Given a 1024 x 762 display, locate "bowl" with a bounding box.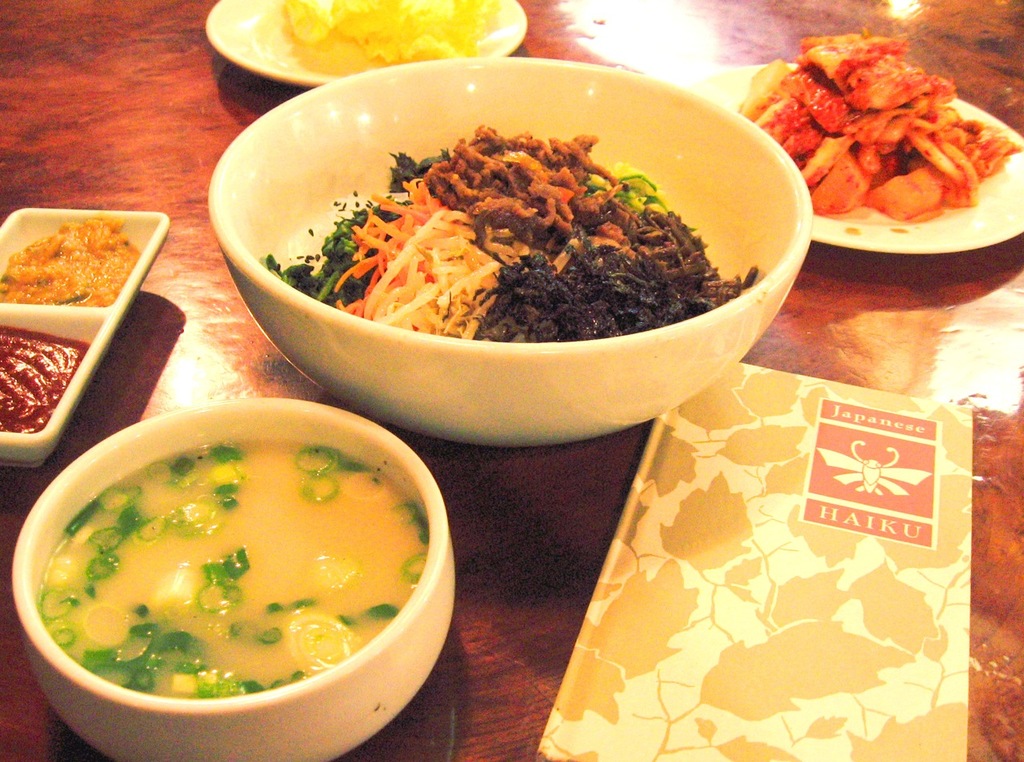
Located: box=[202, 82, 833, 448].
